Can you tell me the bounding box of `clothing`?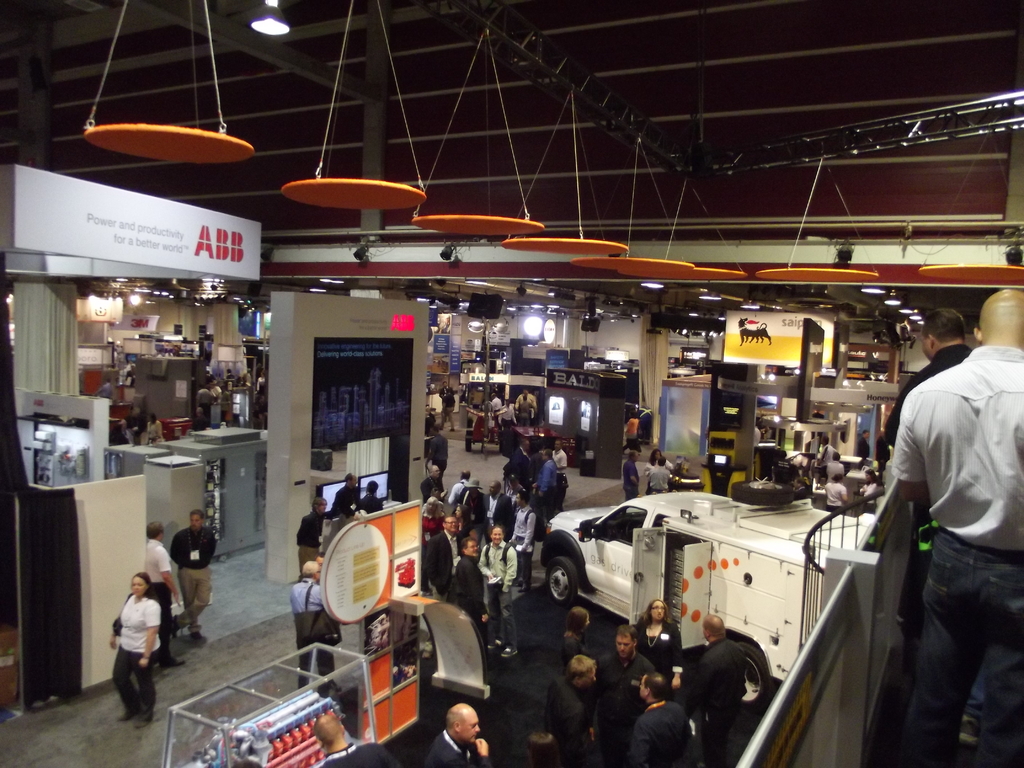
left=816, top=445, right=829, bottom=456.
